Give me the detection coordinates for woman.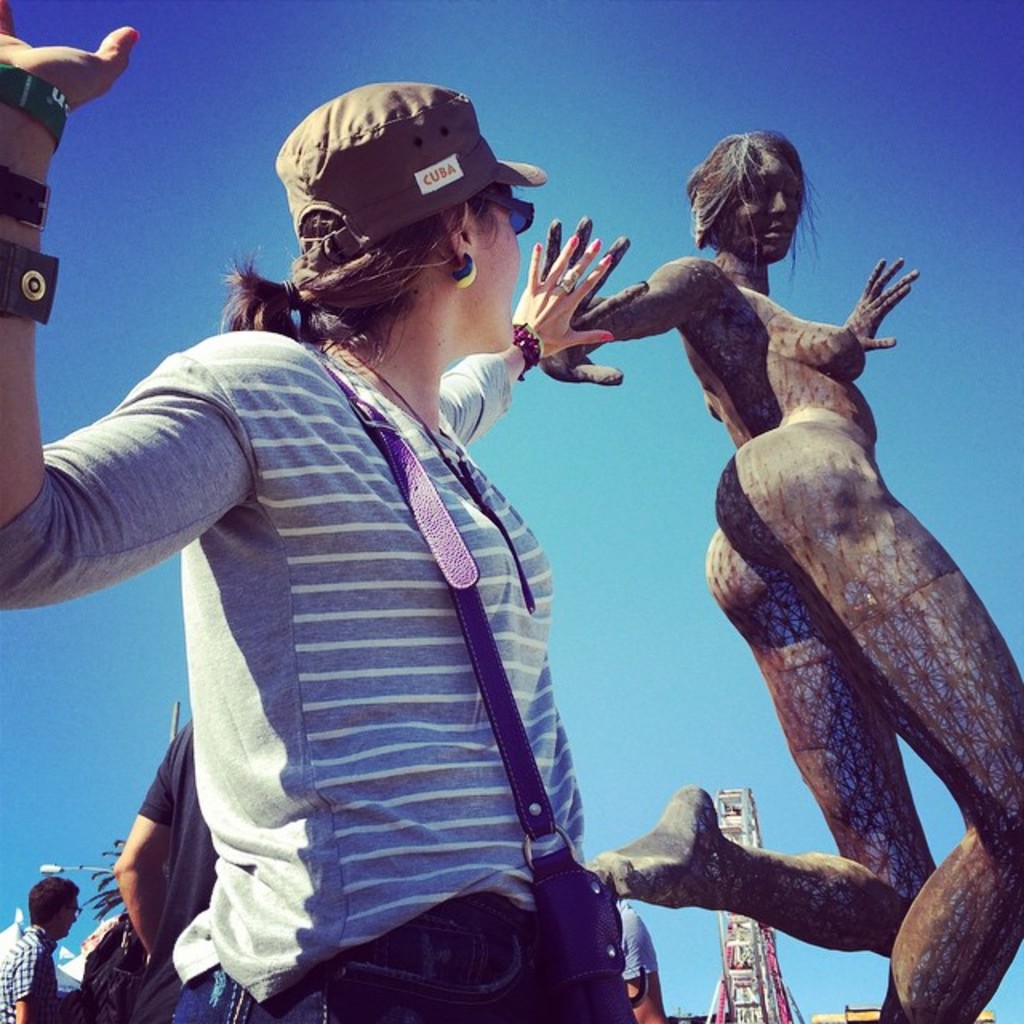
[0,0,619,1022].
